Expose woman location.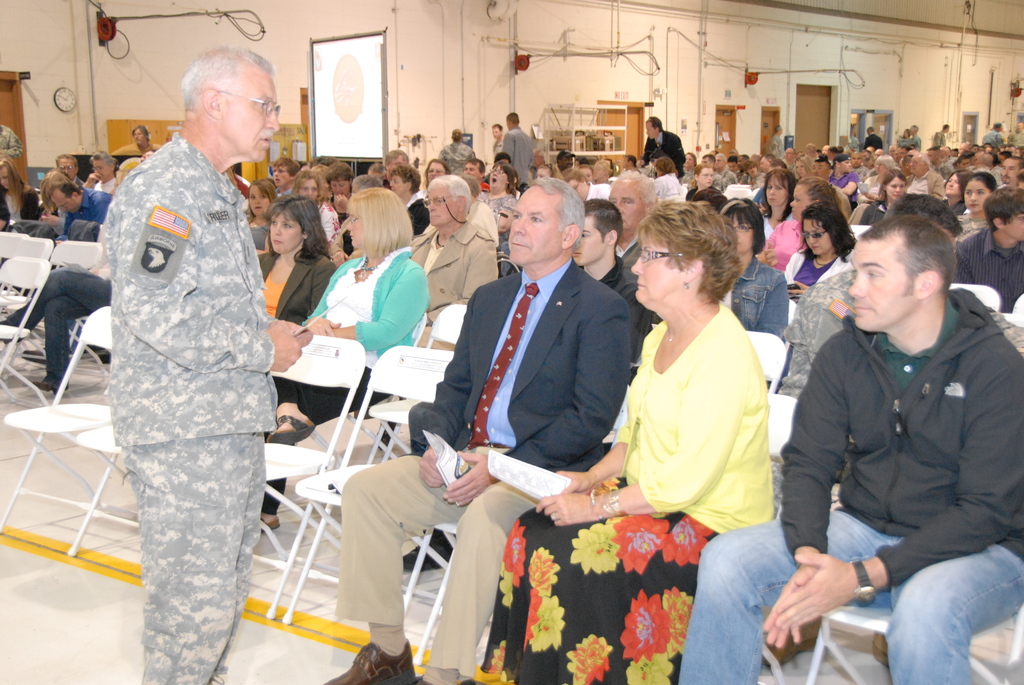
Exposed at pyautogui.locateOnScreen(536, 162, 556, 176).
